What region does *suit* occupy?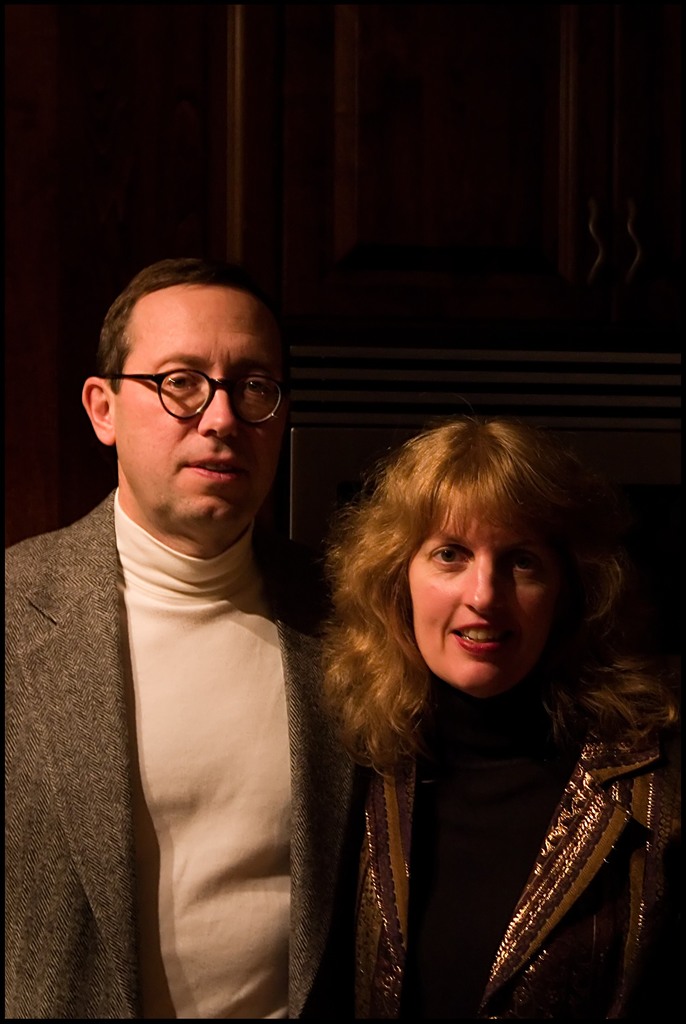
Rect(15, 434, 360, 1000).
